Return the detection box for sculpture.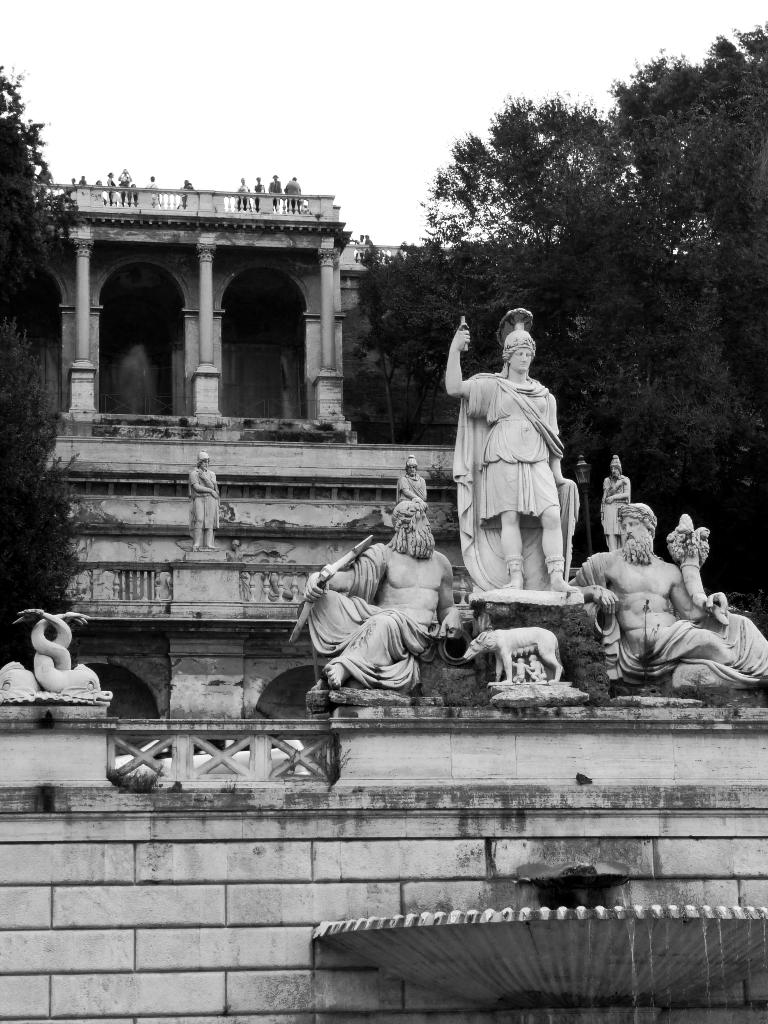
594, 459, 636, 554.
